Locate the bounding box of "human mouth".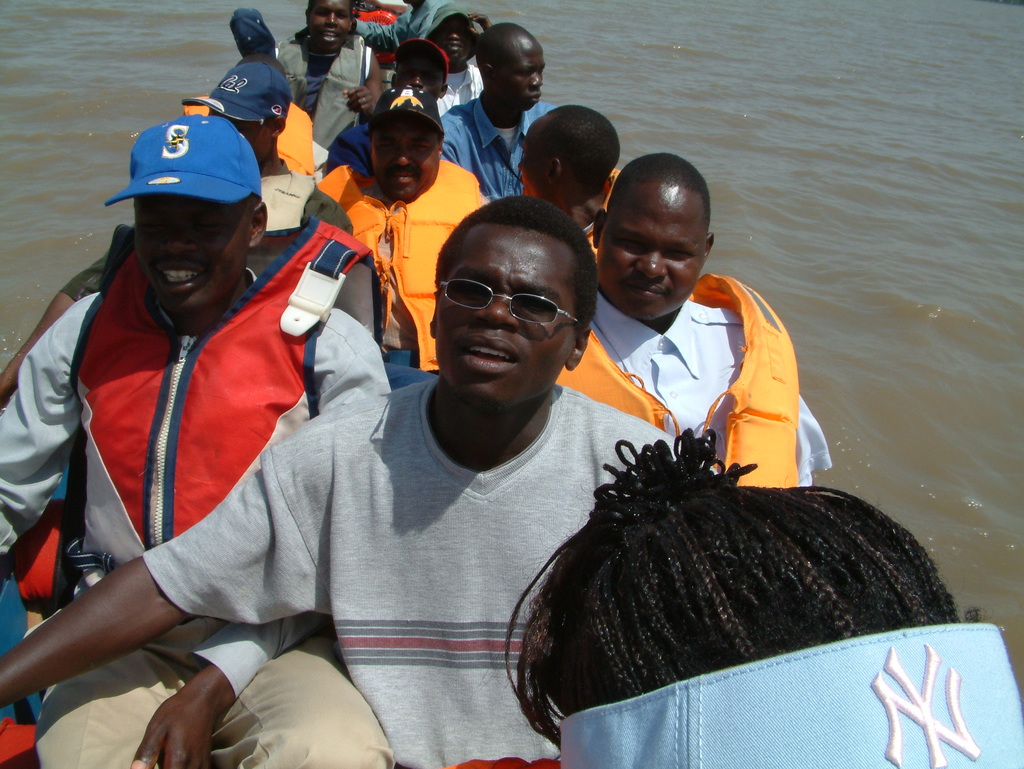
Bounding box: 527/93/540/106.
